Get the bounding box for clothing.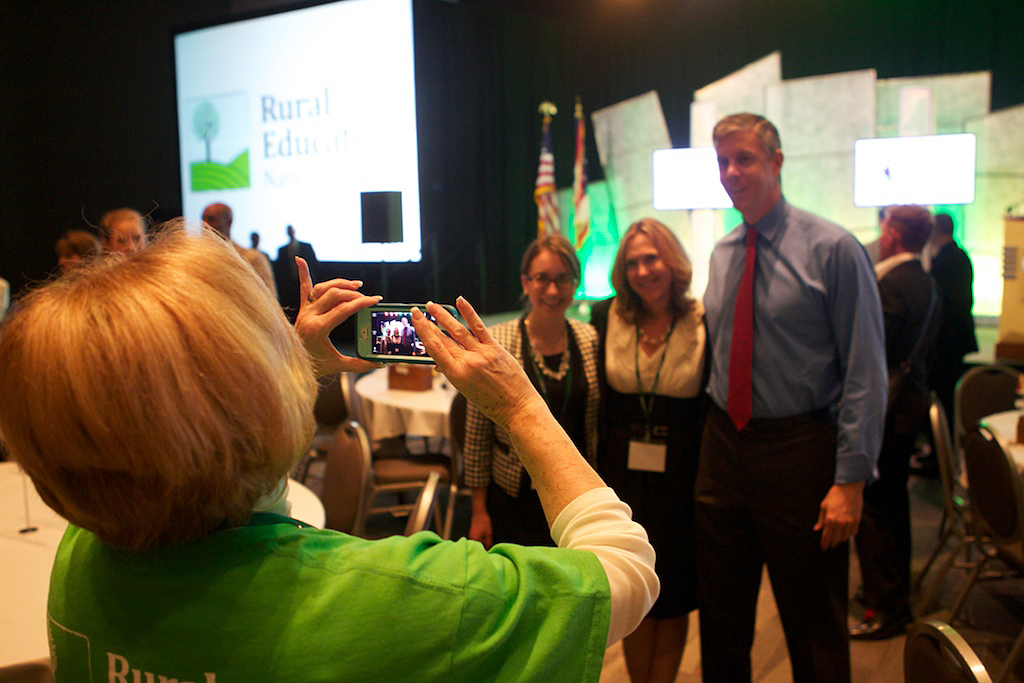
930/240/988/429.
